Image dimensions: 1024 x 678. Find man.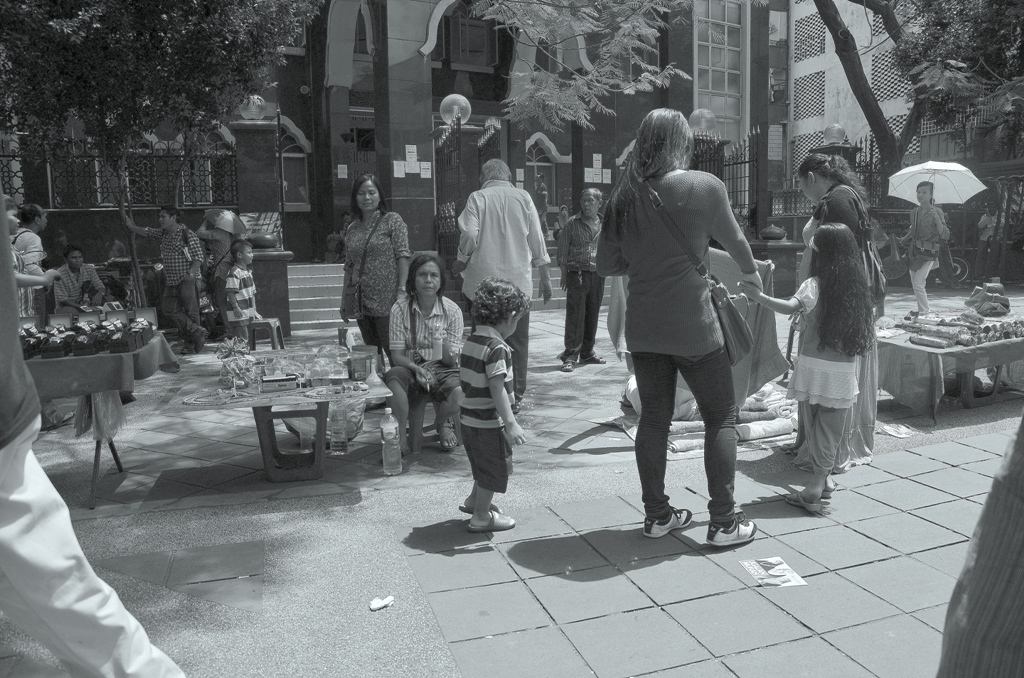
<box>972,197,1013,278</box>.
